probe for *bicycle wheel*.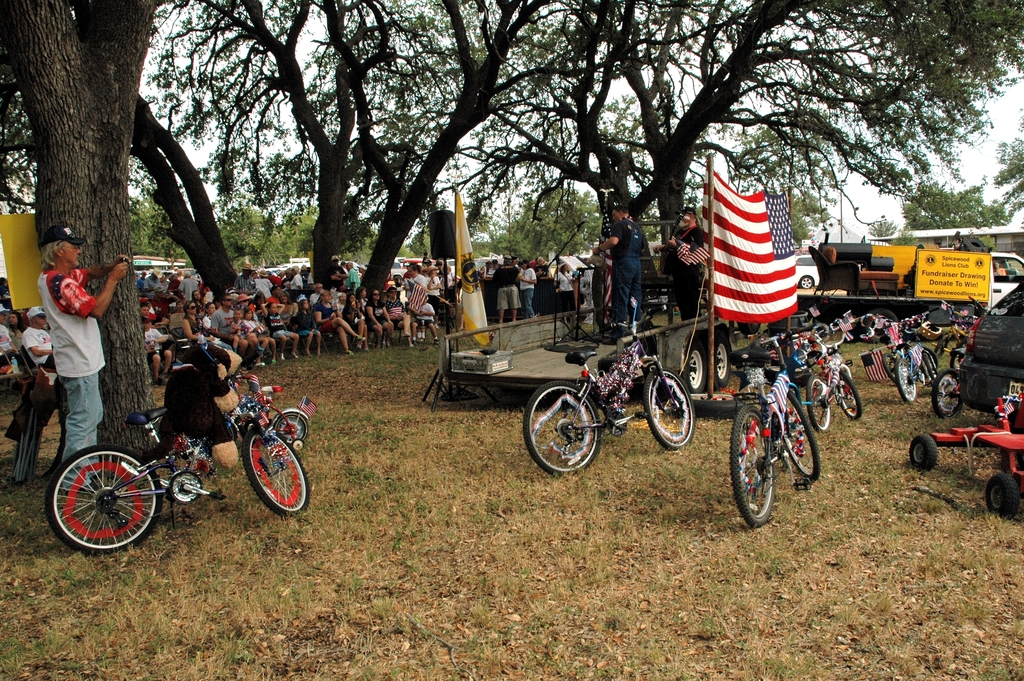
Probe result: detection(730, 399, 773, 525).
